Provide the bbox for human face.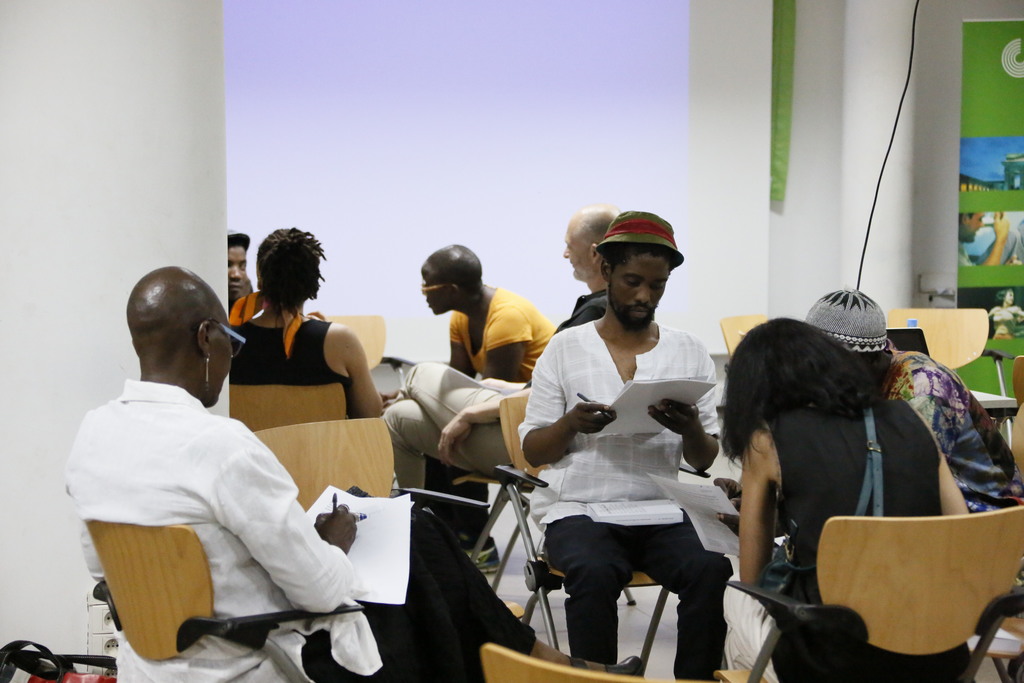
{"left": 420, "top": 265, "right": 452, "bottom": 318}.
